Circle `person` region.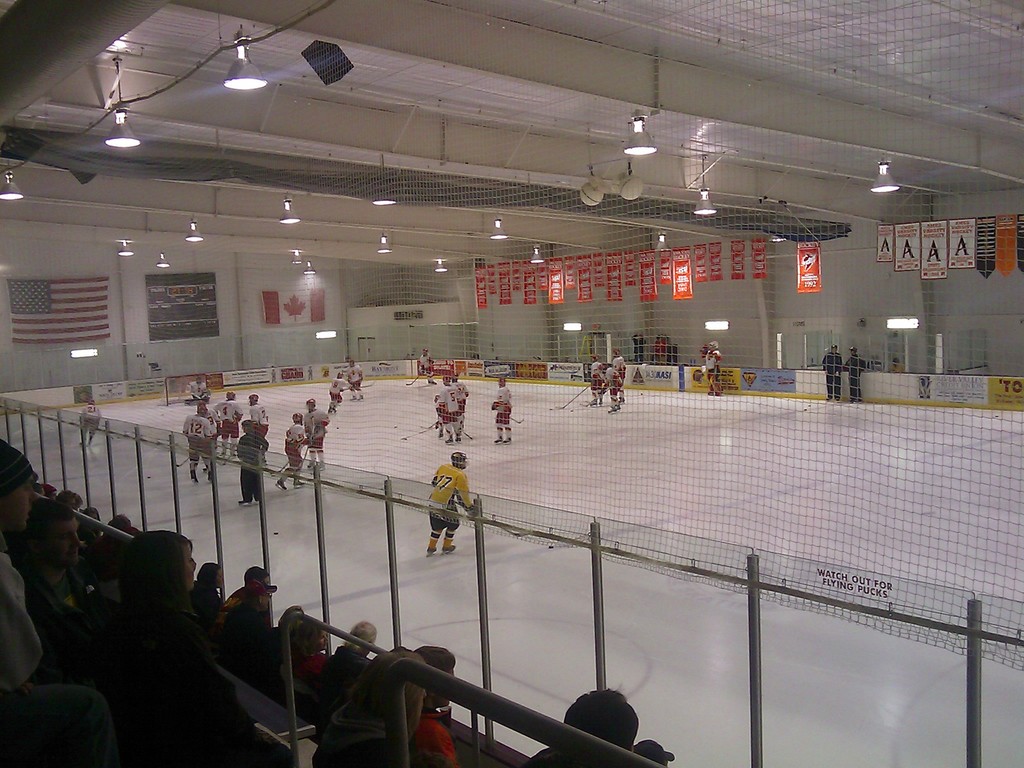
Region: <bbox>99, 529, 269, 767</bbox>.
